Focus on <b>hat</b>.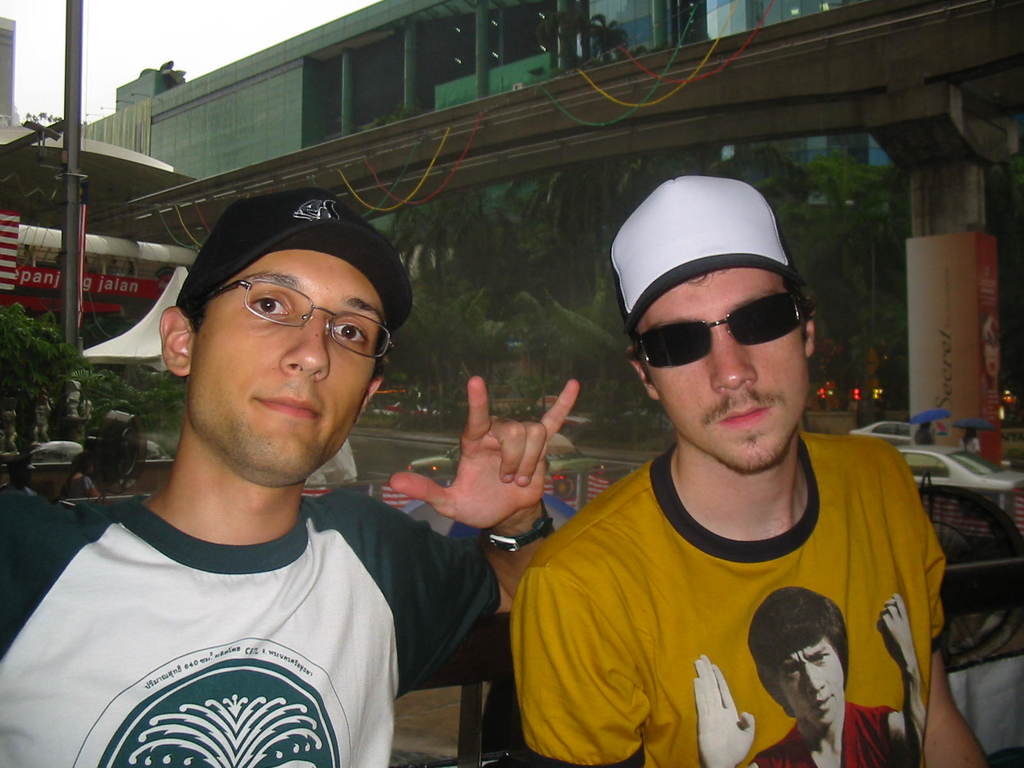
Focused at 609:175:803:341.
